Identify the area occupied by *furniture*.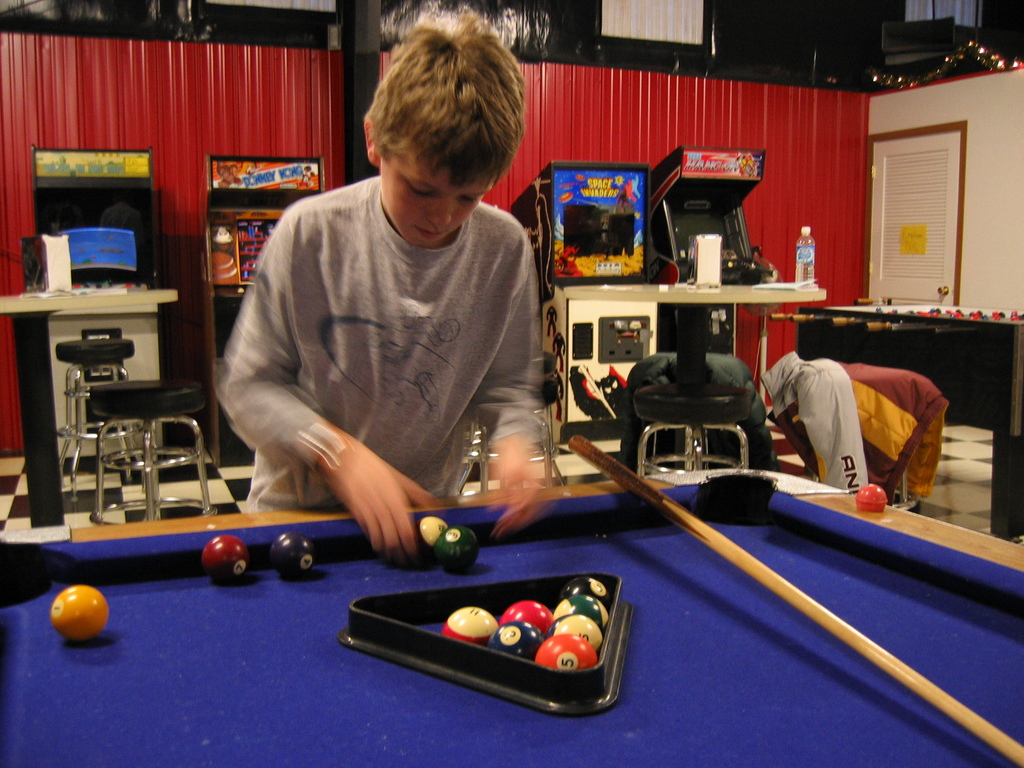
Area: 563 283 825 470.
